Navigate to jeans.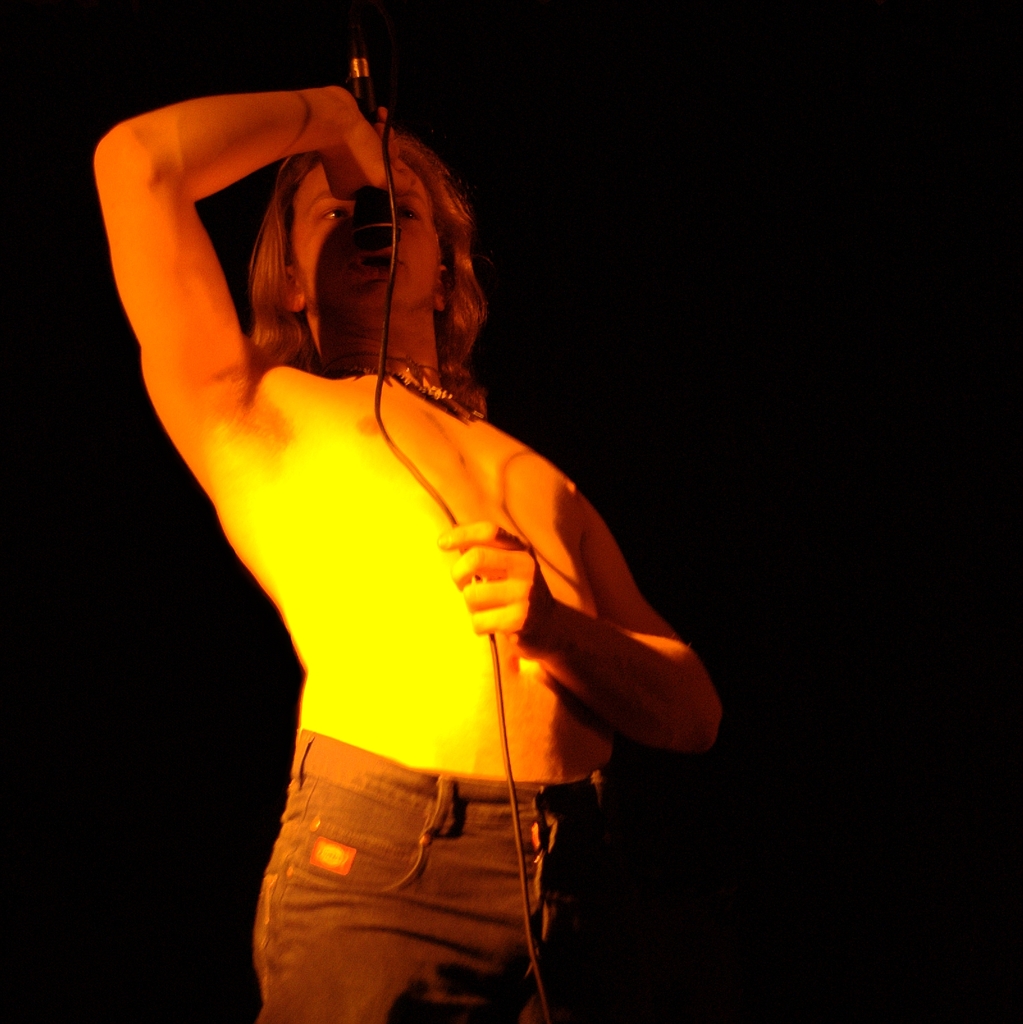
Navigation target: box=[241, 737, 615, 1023].
